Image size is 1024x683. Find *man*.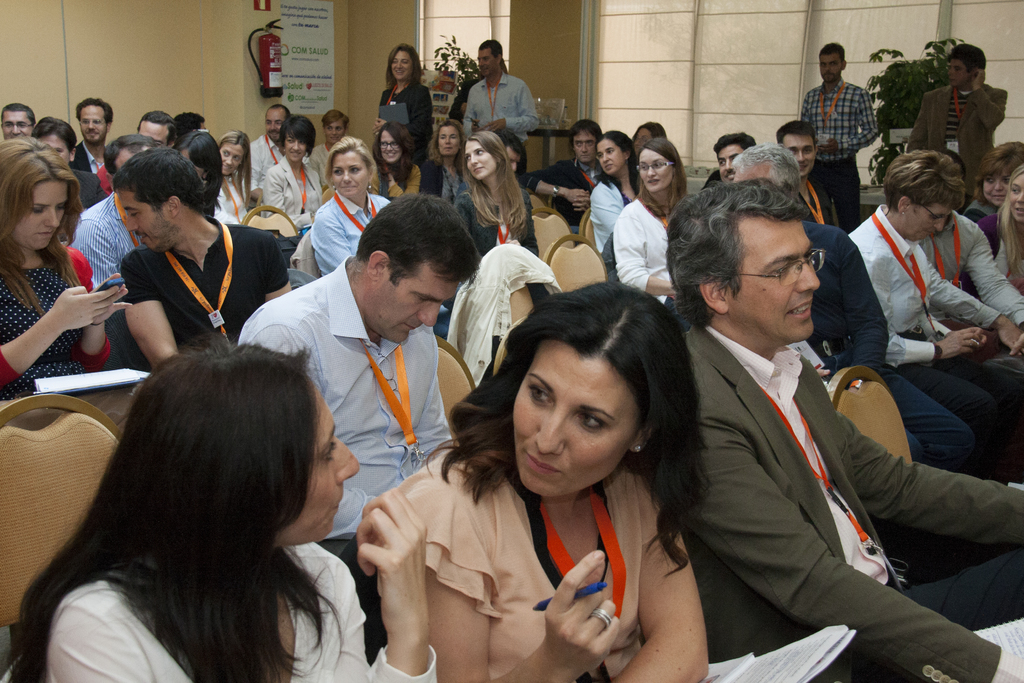
906:42:1010:215.
